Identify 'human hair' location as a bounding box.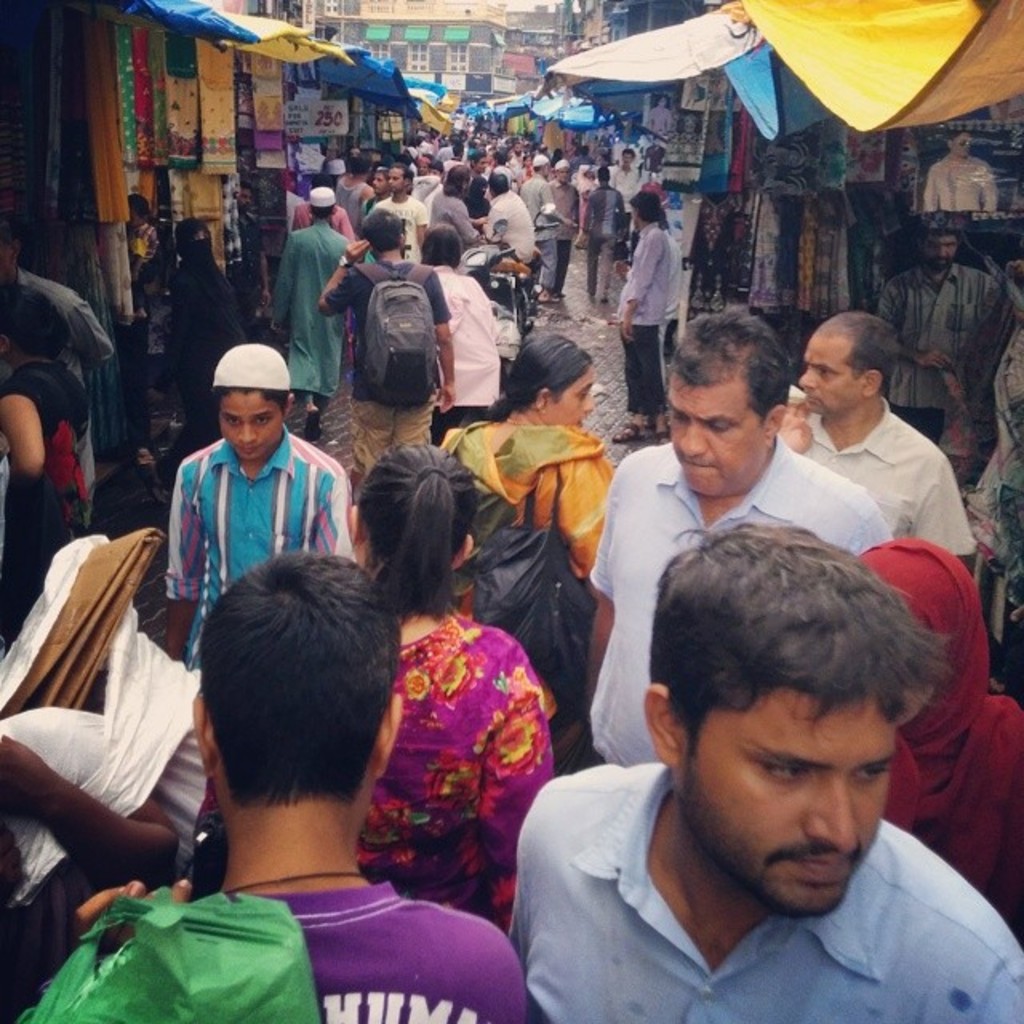
box=[197, 554, 403, 813].
